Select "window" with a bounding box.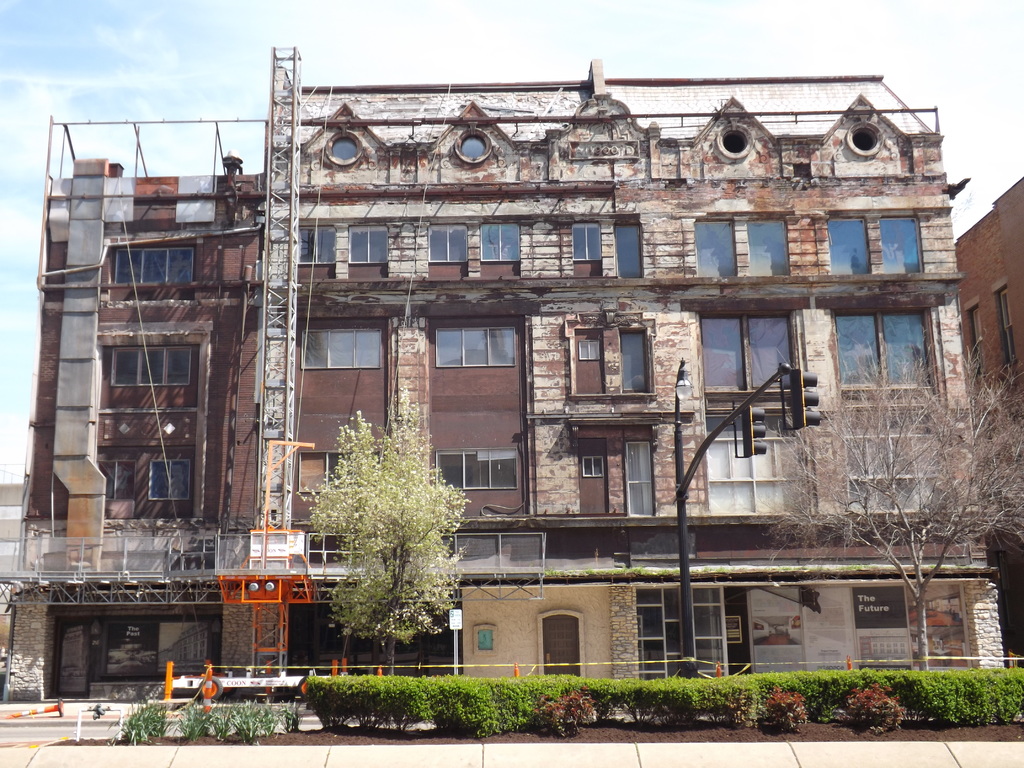
112:345:191:383.
